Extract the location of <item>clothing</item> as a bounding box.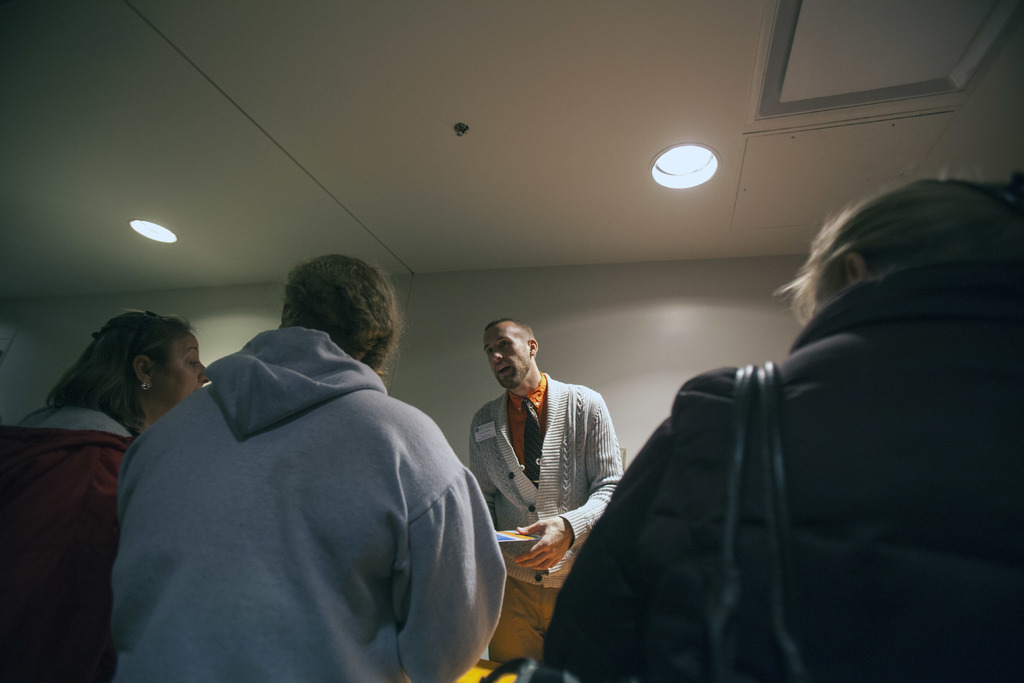
locate(0, 395, 146, 682).
